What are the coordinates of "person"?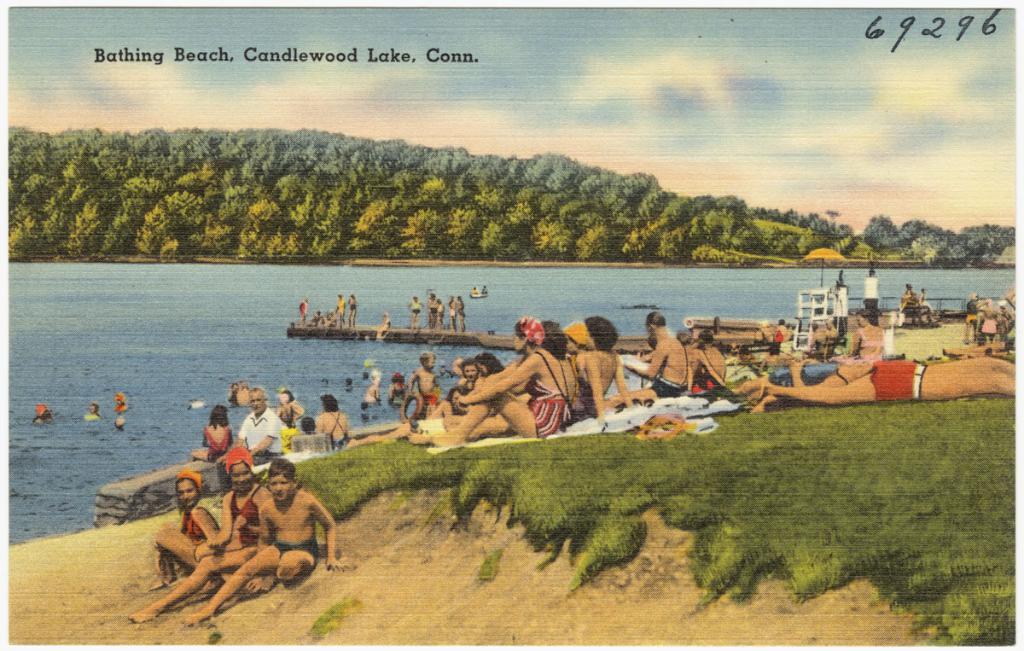
BBox(298, 302, 316, 324).
